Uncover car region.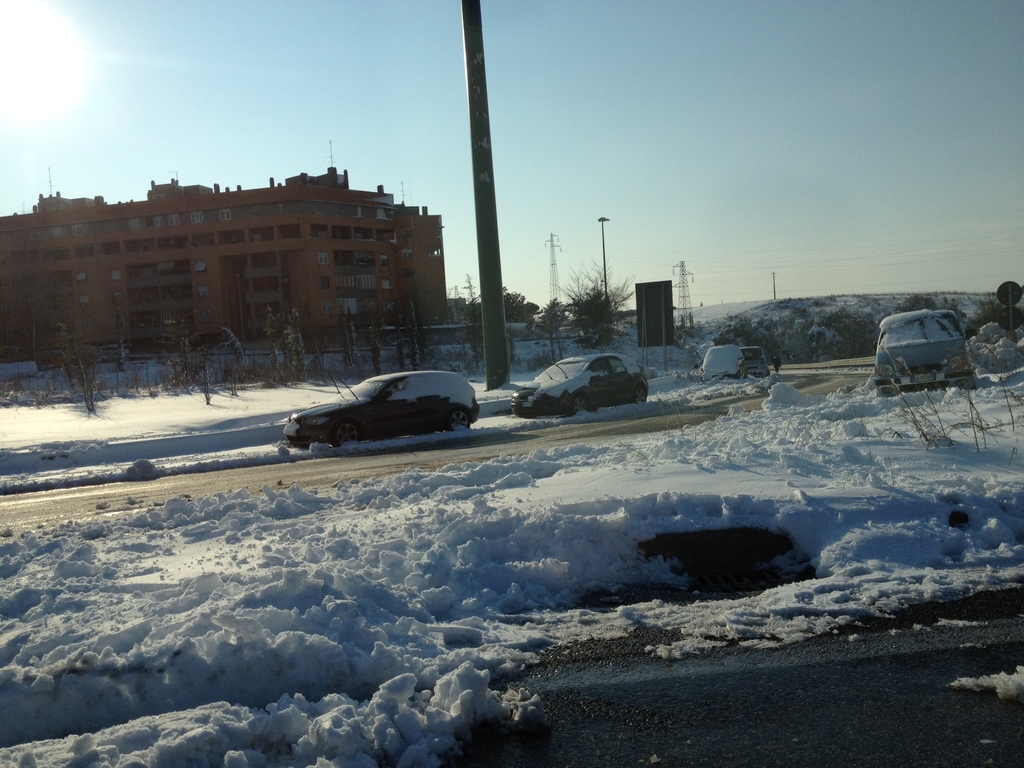
Uncovered: left=280, top=359, right=479, bottom=456.
